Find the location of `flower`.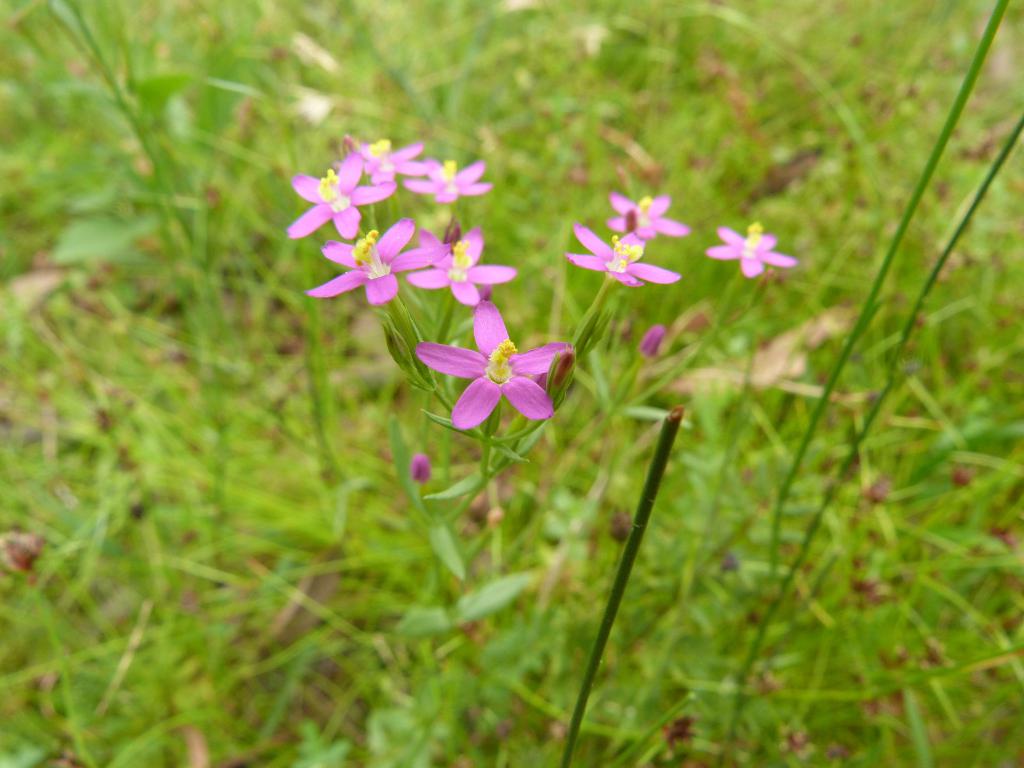
Location: left=424, top=307, right=573, bottom=437.
